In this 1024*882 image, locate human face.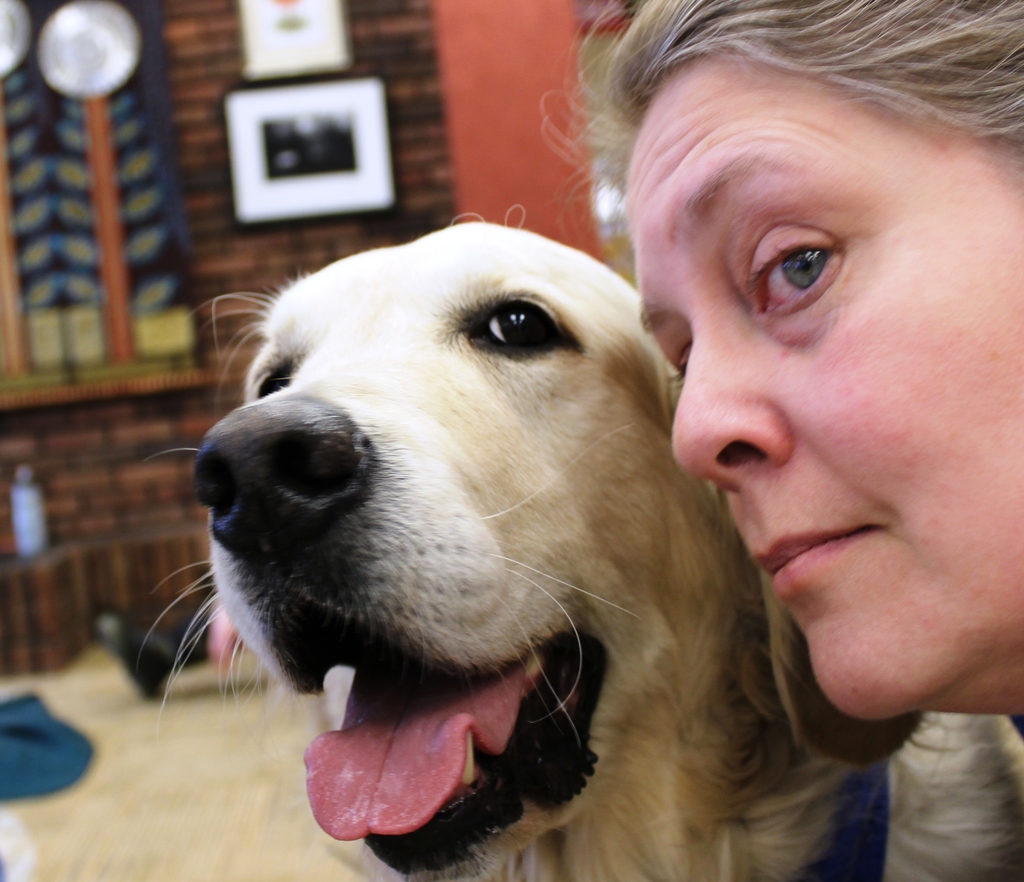
Bounding box: crop(637, 48, 1023, 719).
